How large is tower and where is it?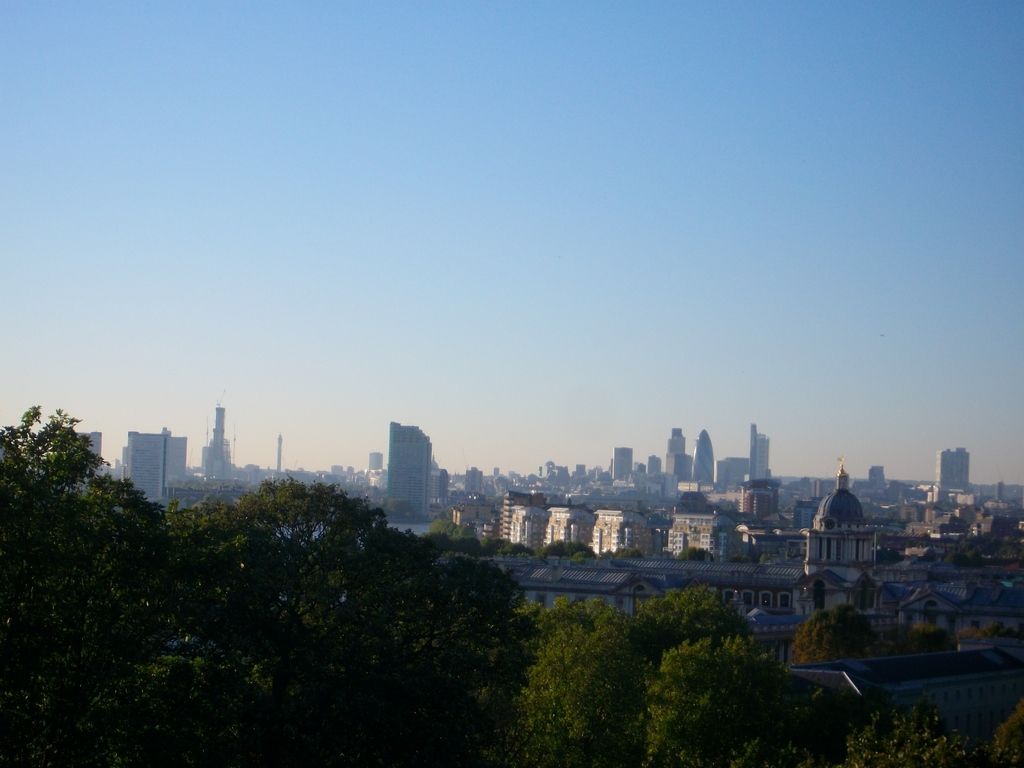
Bounding box: box(938, 445, 970, 495).
